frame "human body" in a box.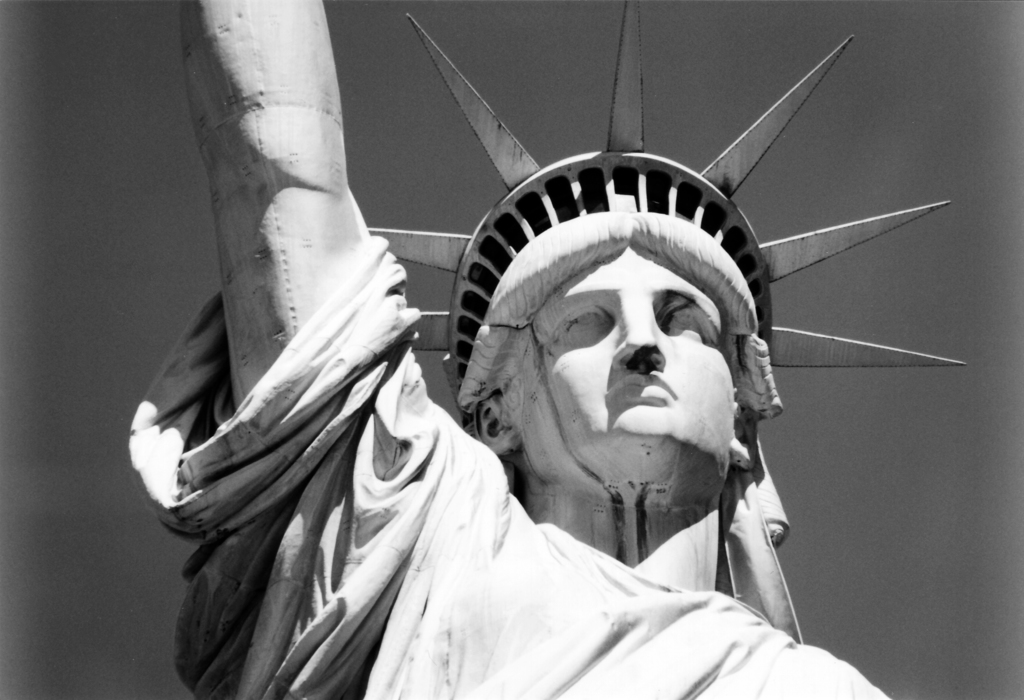
{"x1": 137, "y1": 0, "x2": 929, "y2": 699}.
